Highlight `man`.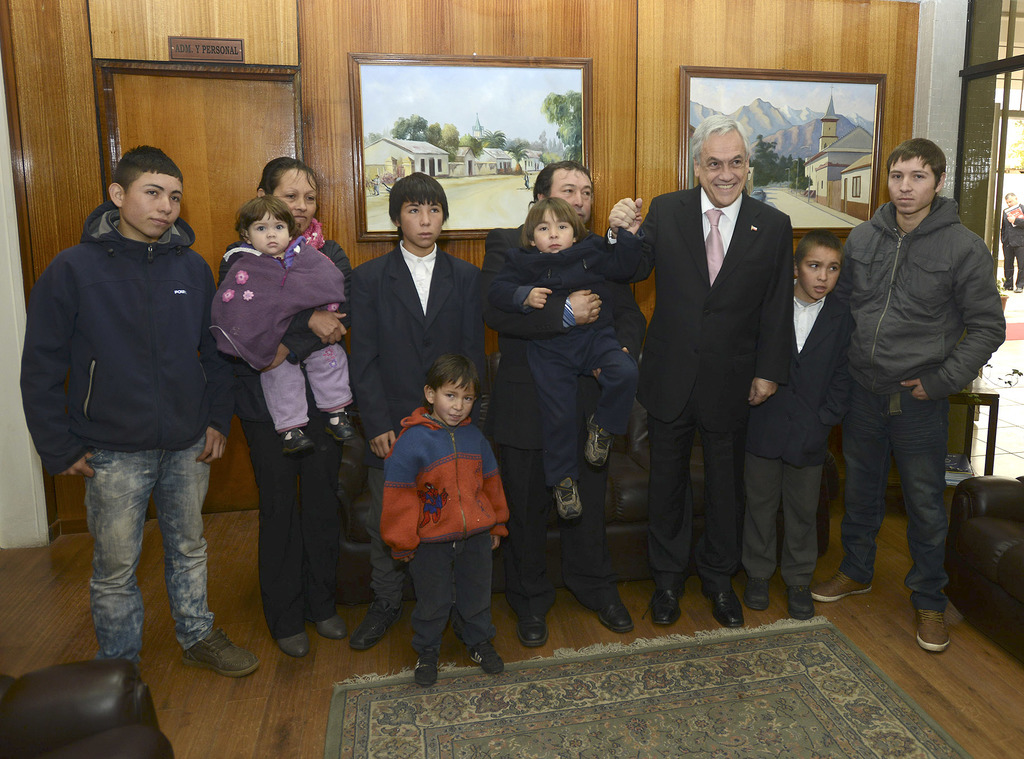
Highlighted region: bbox(819, 116, 1006, 652).
